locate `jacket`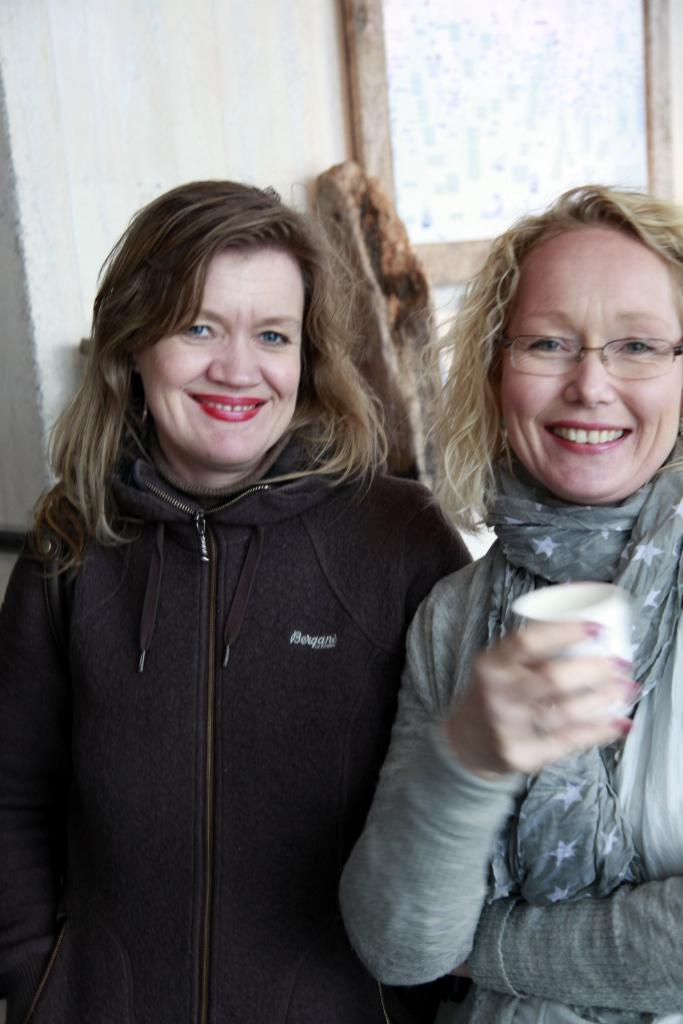
0, 428, 478, 1023
